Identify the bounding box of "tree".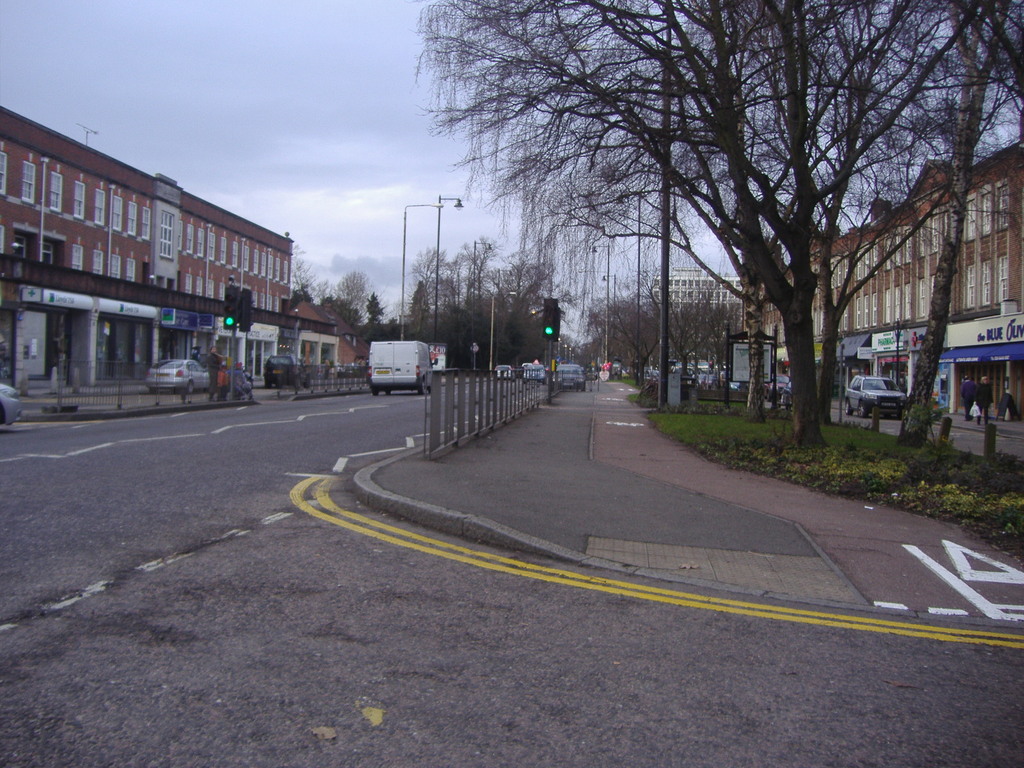
{"left": 520, "top": 309, "right": 583, "bottom": 361}.
